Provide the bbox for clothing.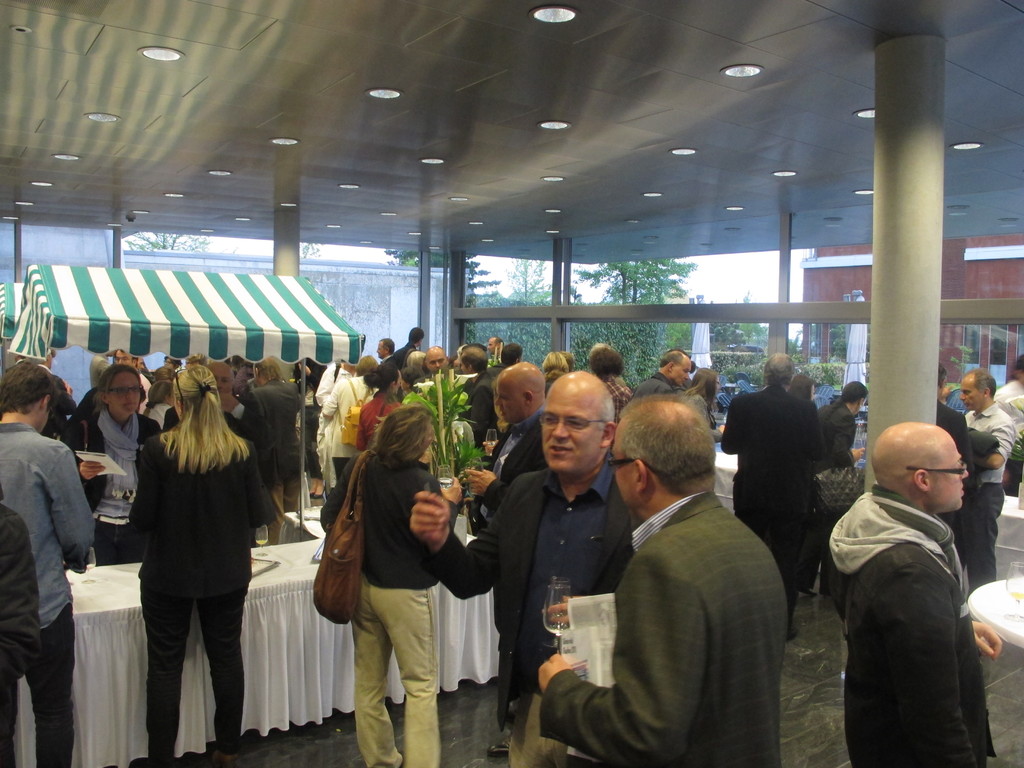
(x1=535, y1=494, x2=789, y2=767).
